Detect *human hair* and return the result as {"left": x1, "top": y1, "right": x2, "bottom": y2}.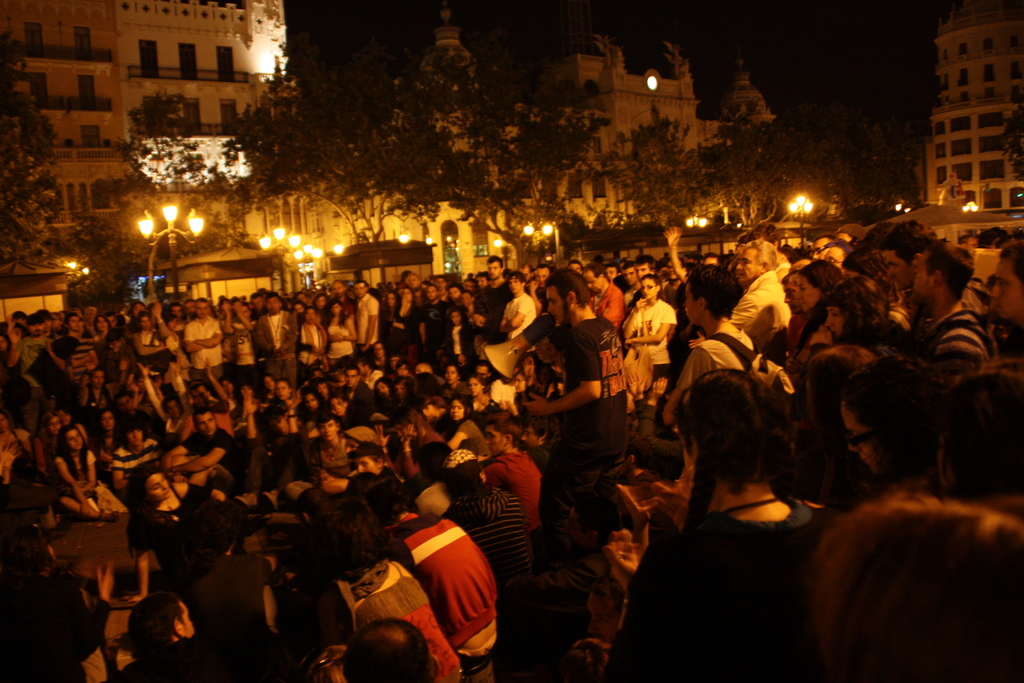
{"left": 544, "top": 268, "right": 591, "bottom": 309}.
